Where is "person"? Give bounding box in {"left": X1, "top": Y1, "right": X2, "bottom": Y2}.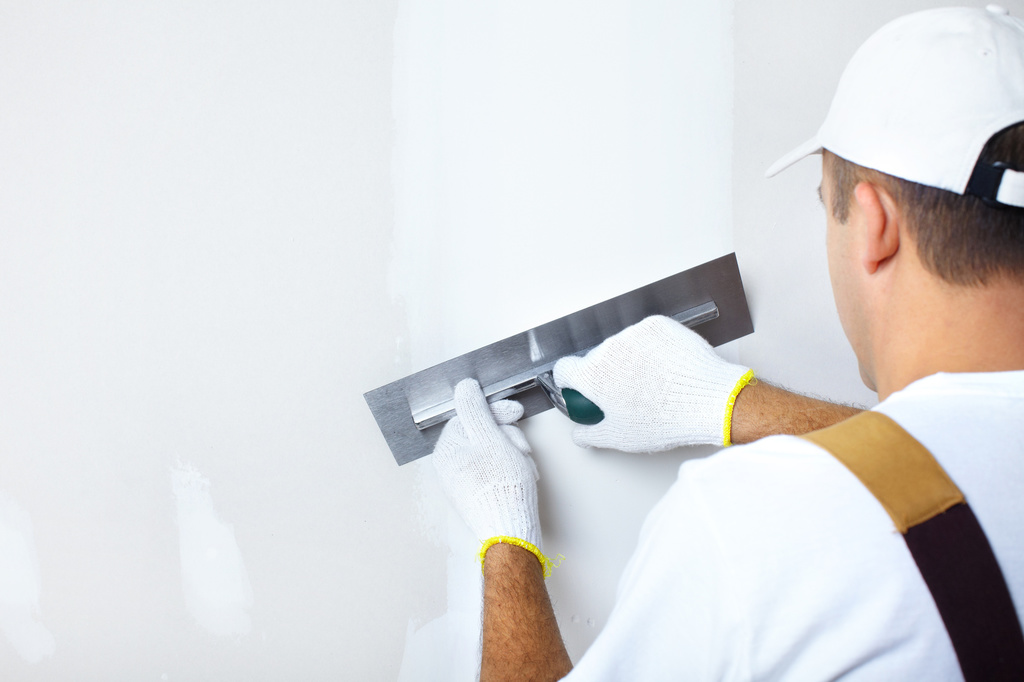
{"left": 433, "top": 1, "right": 1023, "bottom": 681}.
